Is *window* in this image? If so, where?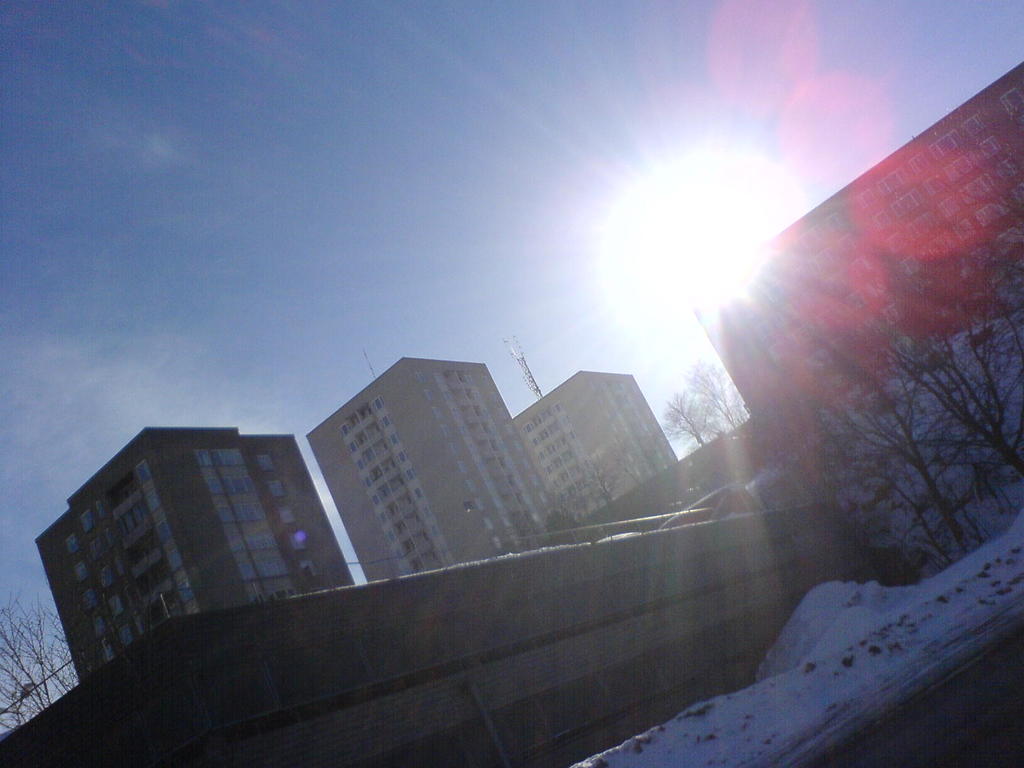
Yes, at BBox(364, 476, 372, 490).
